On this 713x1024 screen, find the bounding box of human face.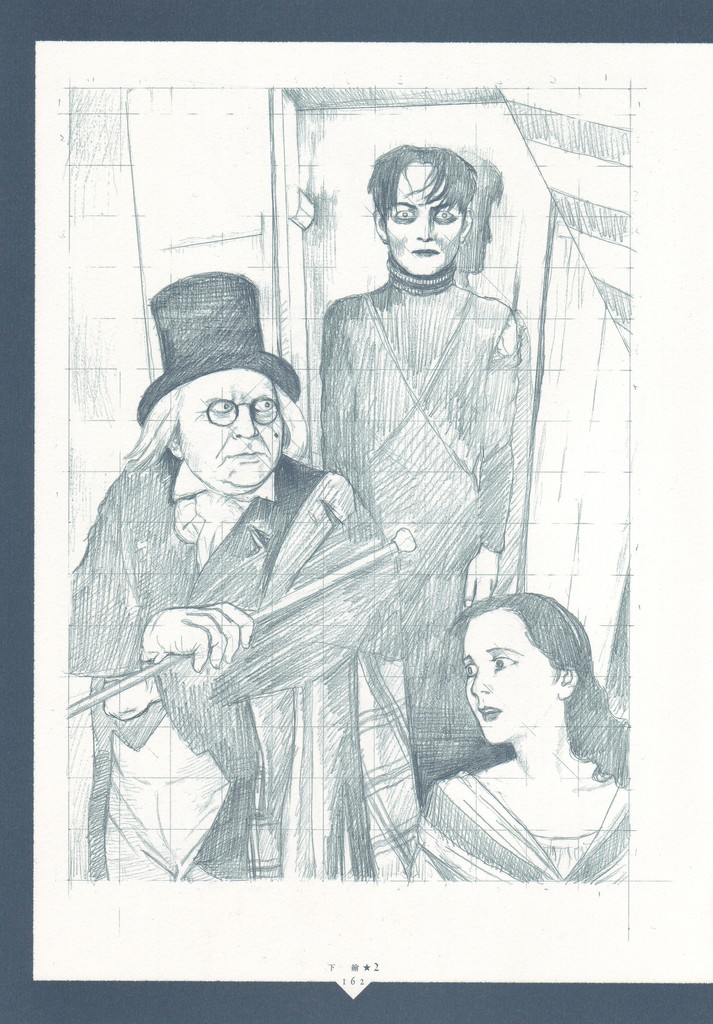
Bounding box: bbox=[172, 375, 282, 487].
